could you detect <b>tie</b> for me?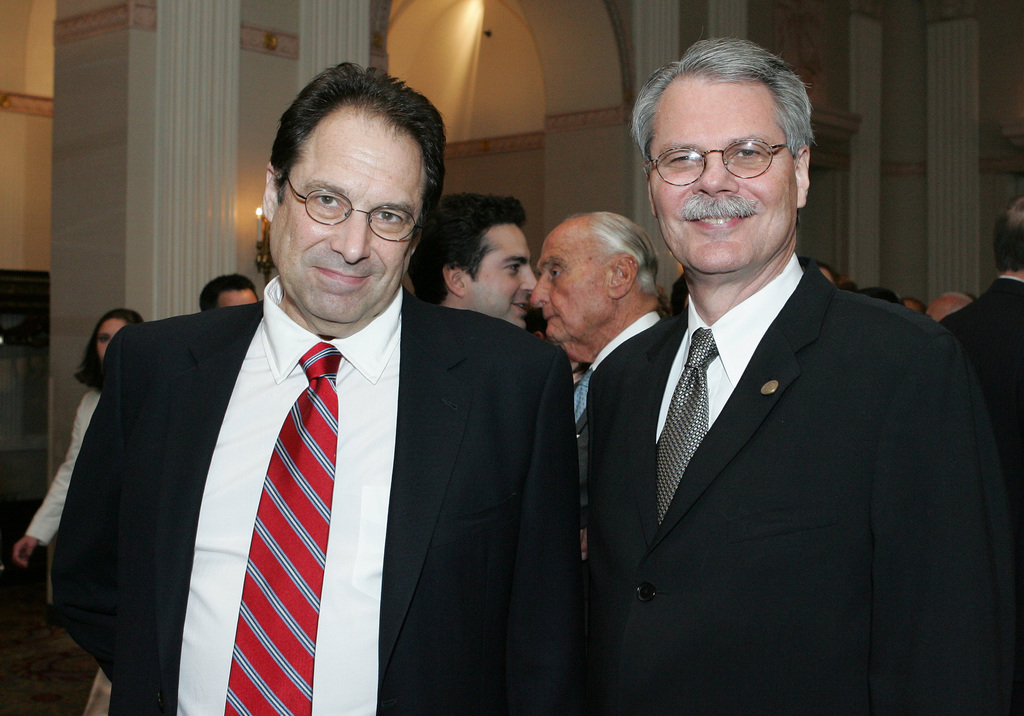
Detection result: crop(656, 328, 719, 524).
